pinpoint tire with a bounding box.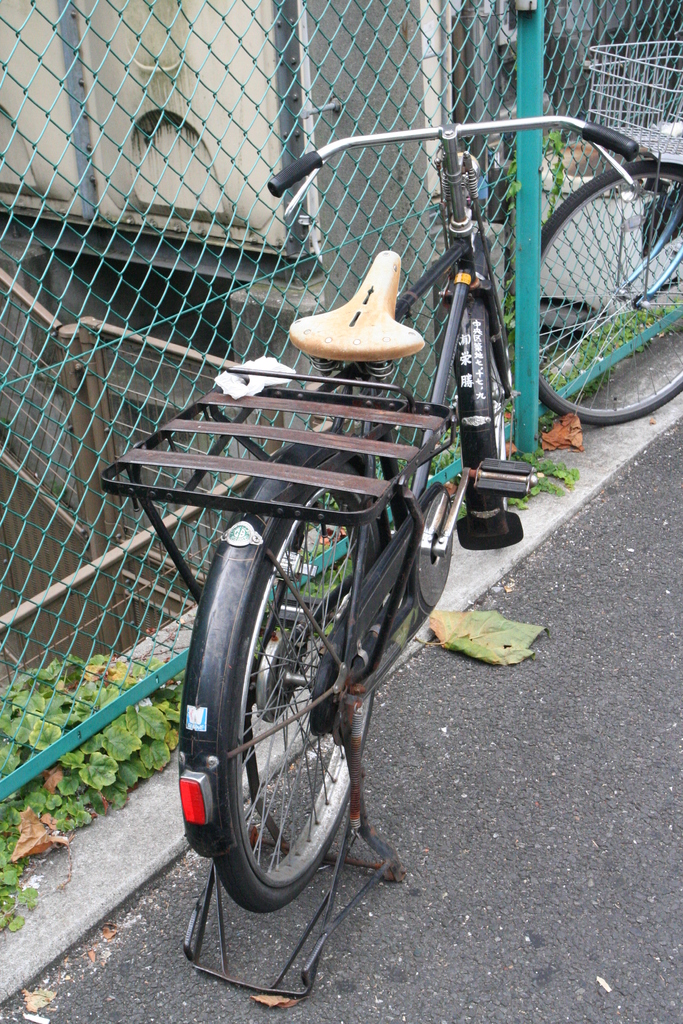
176, 449, 427, 965.
